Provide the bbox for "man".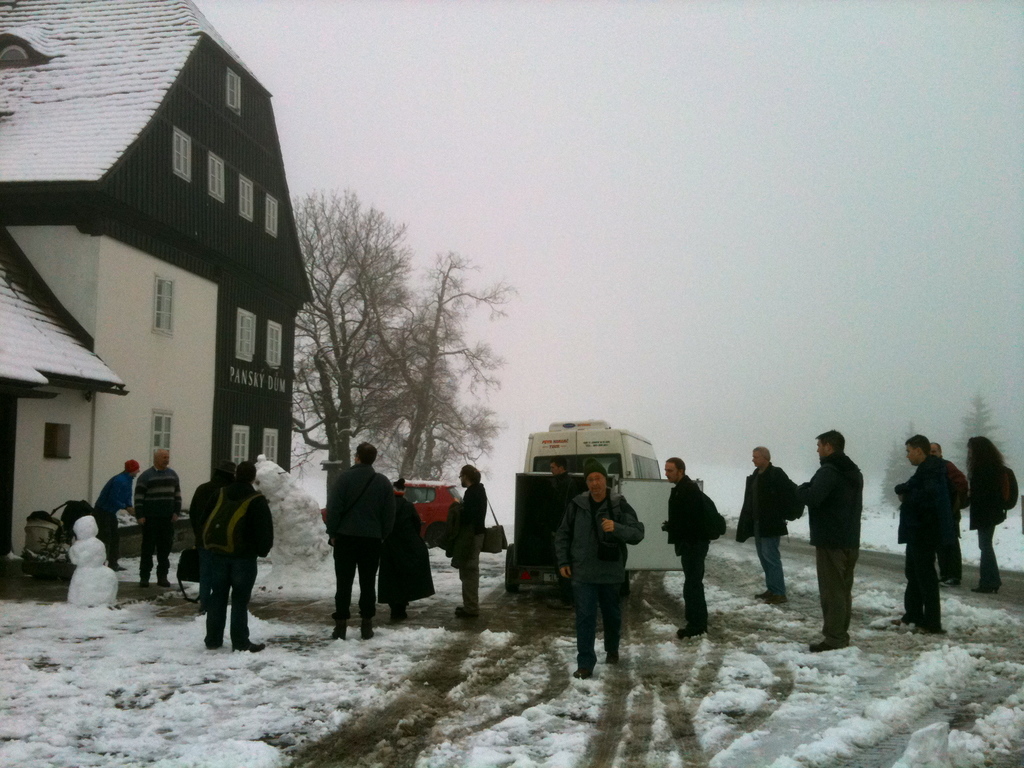
crop(312, 441, 406, 642).
